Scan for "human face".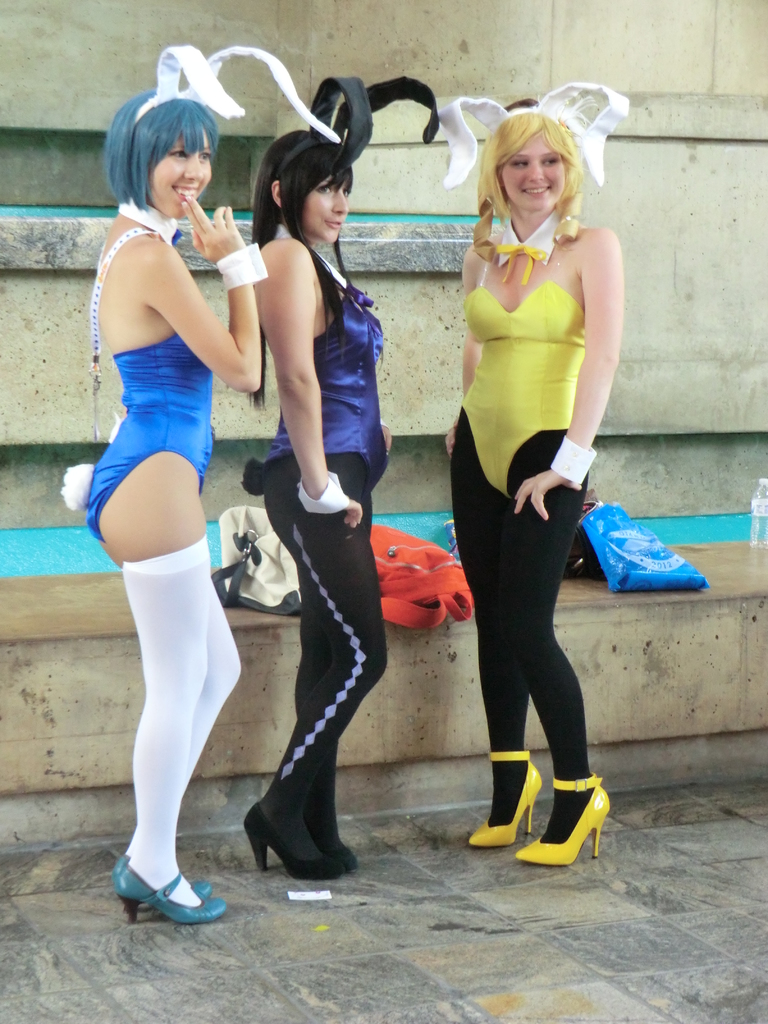
Scan result: left=301, top=173, right=348, bottom=239.
